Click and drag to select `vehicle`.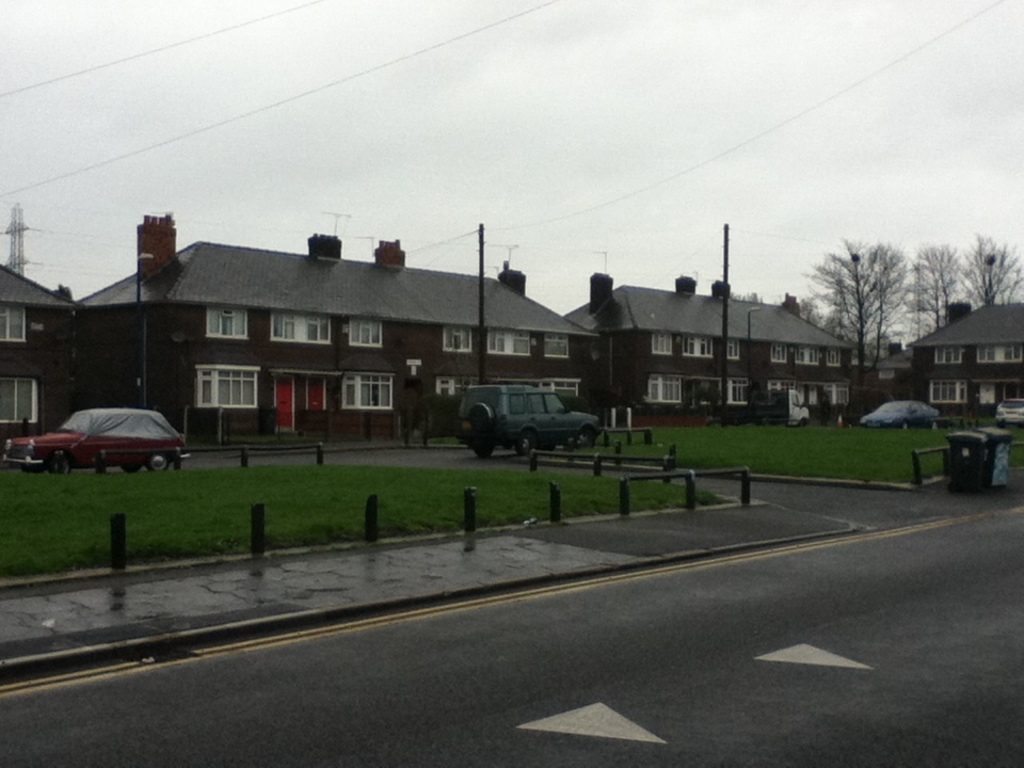
Selection: region(0, 405, 190, 476).
